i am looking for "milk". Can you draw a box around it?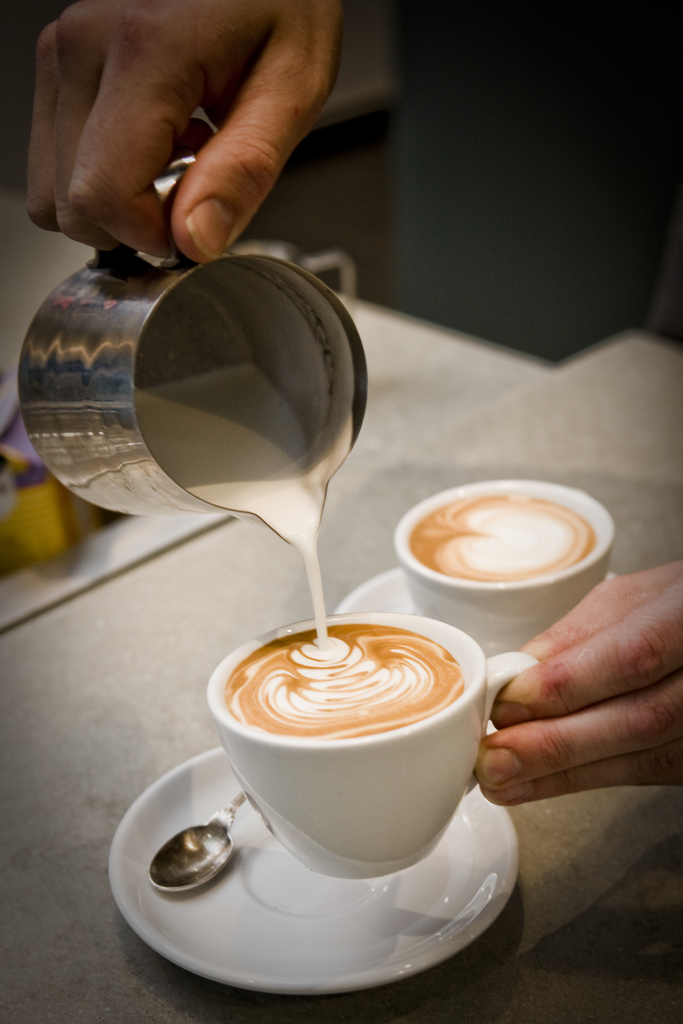
Sure, the bounding box is 0 202 406 760.
